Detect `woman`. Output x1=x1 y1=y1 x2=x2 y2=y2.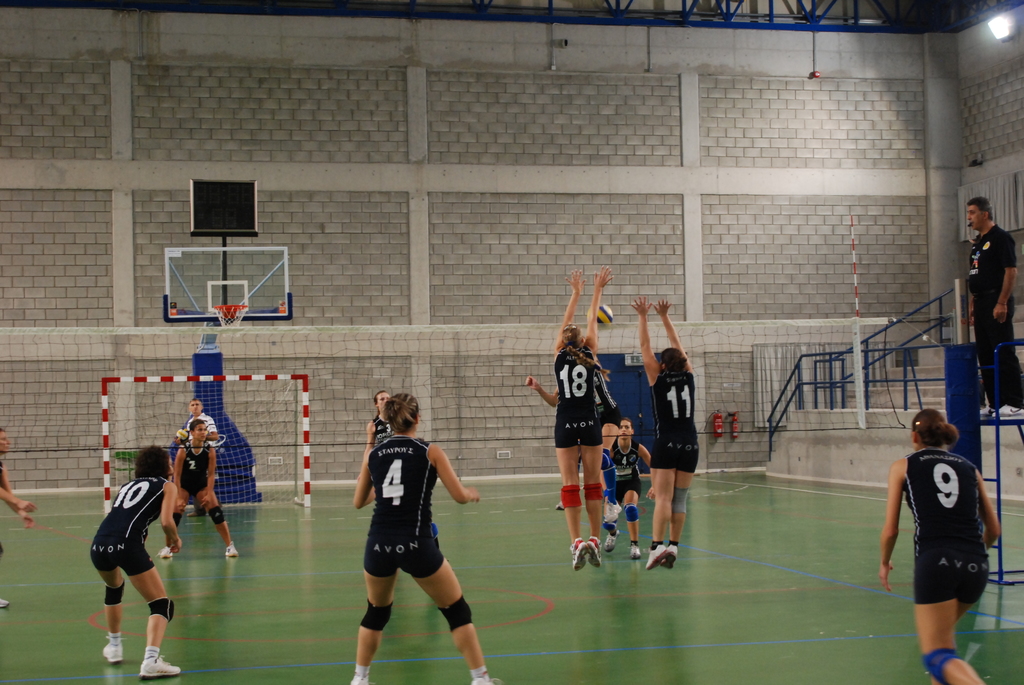
x1=524 y1=374 x2=634 y2=519.
